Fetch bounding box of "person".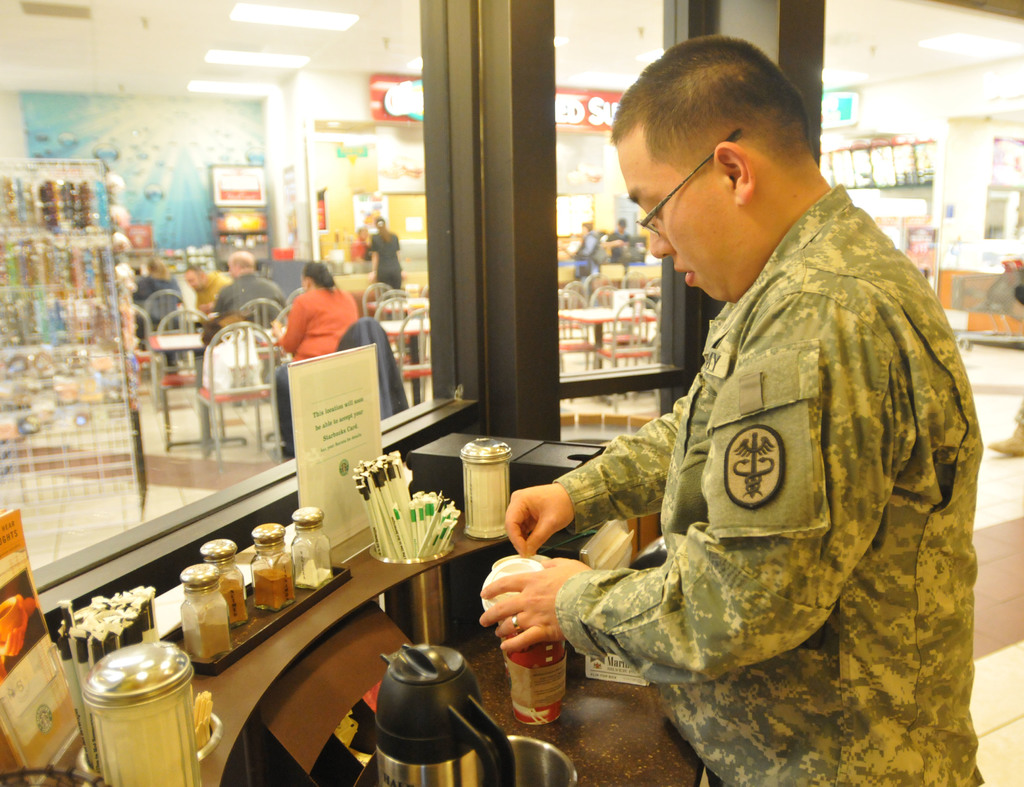
Bbox: pyautogui.locateOnScreen(368, 220, 402, 286).
